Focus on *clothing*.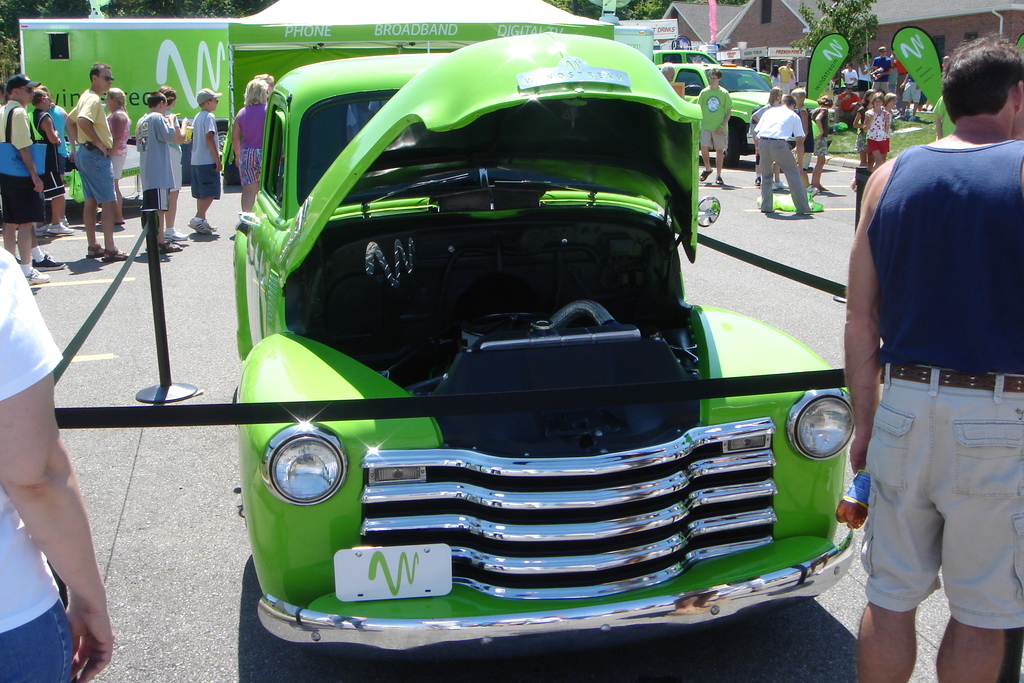
Focused at locate(696, 85, 736, 152).
